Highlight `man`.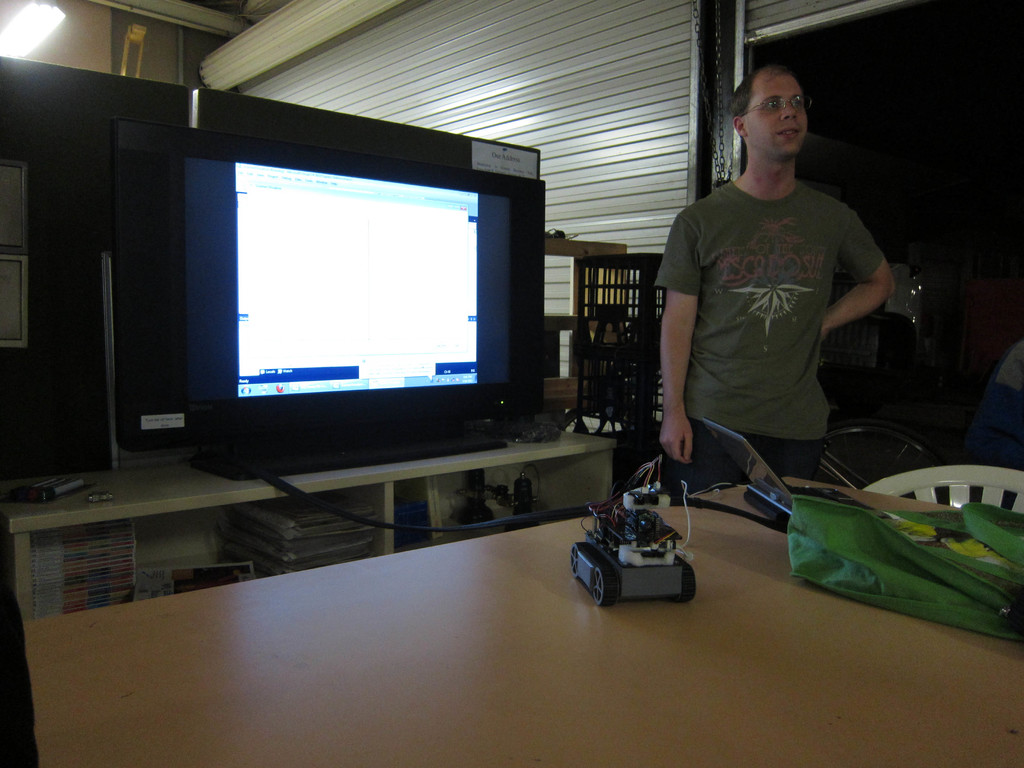
Highlighted region: left=638, top=73, right=906, bottom=519.
